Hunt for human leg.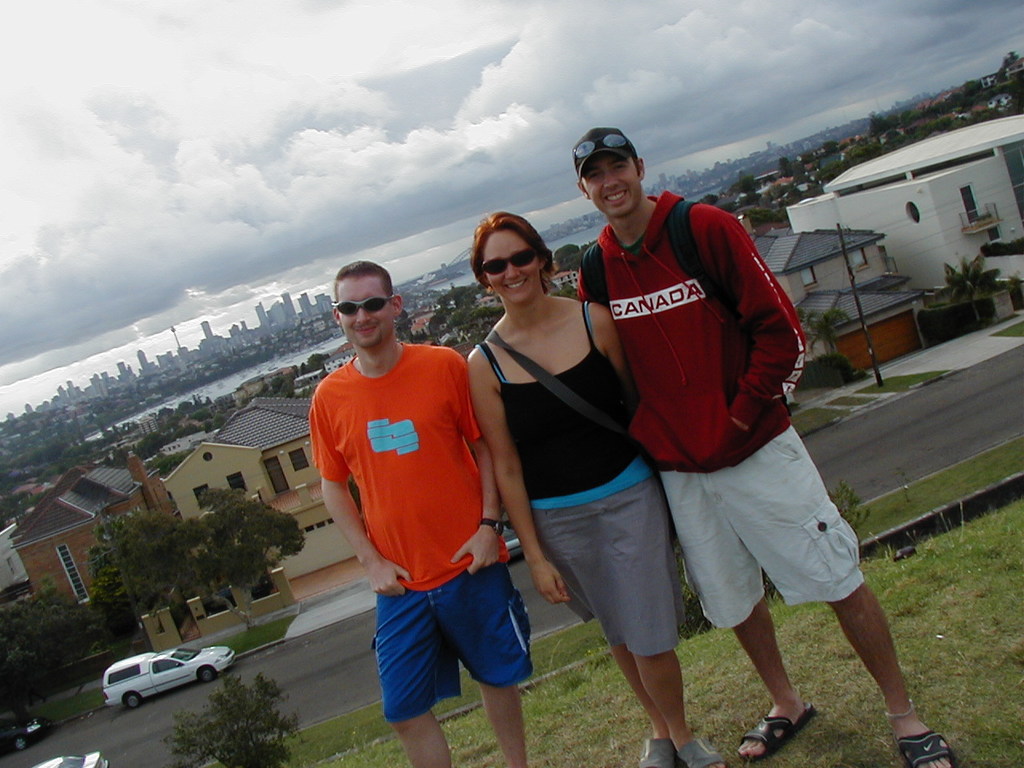
Hunted down at locate(739, 402, 957, 767).
